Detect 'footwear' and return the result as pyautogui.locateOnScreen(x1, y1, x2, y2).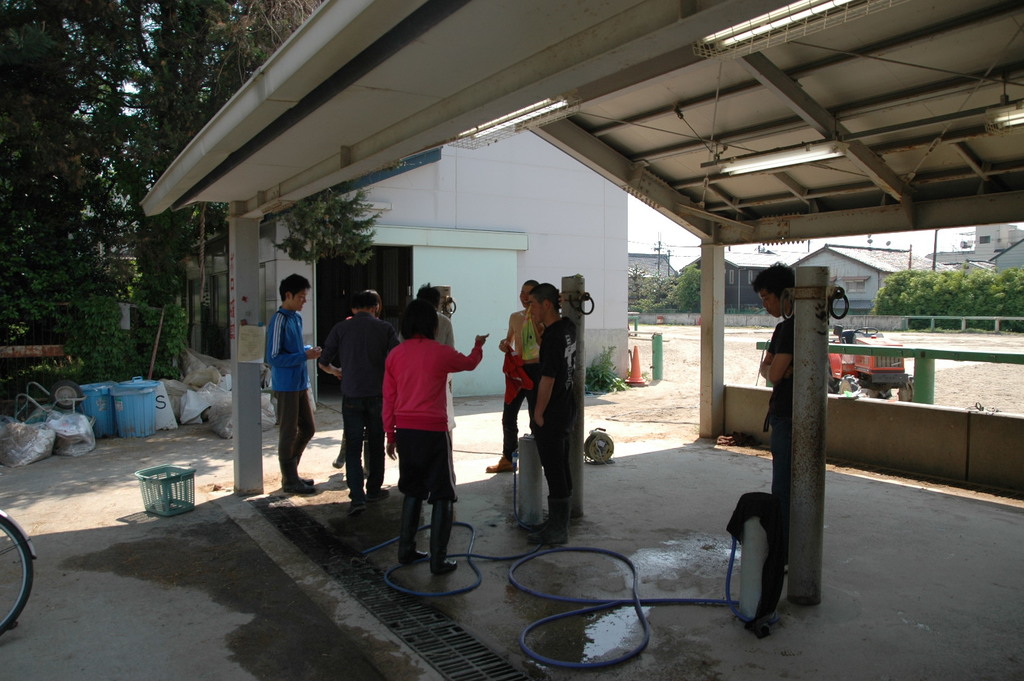
pyautogui.locateOnScreen(487, 455, 517, 472).
